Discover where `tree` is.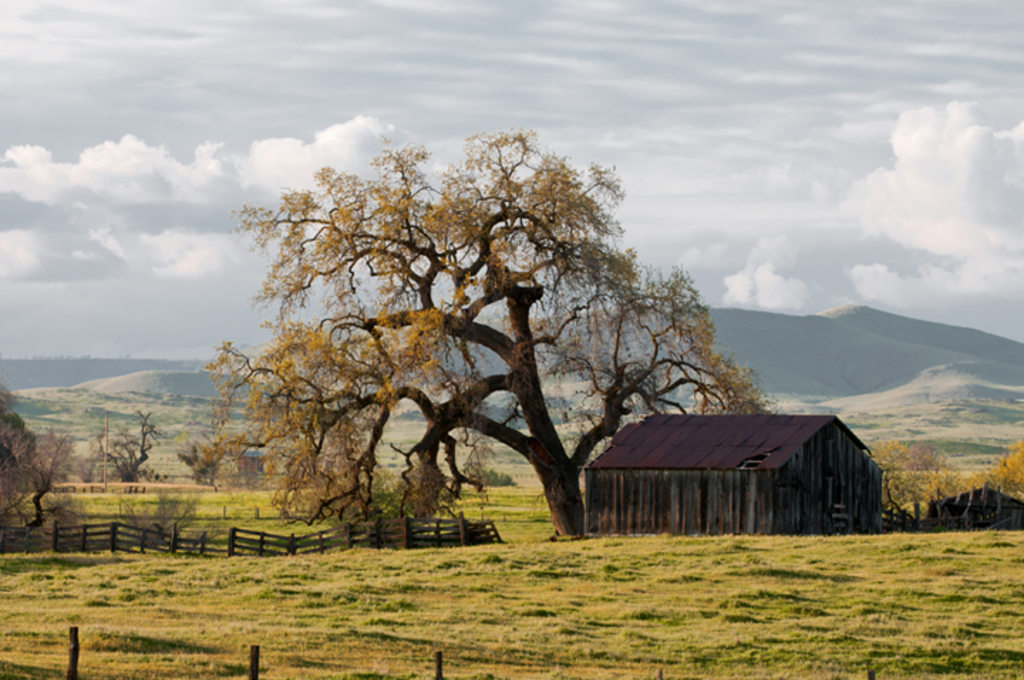
Discovered at bbox=(0, 421, 78, 553).
